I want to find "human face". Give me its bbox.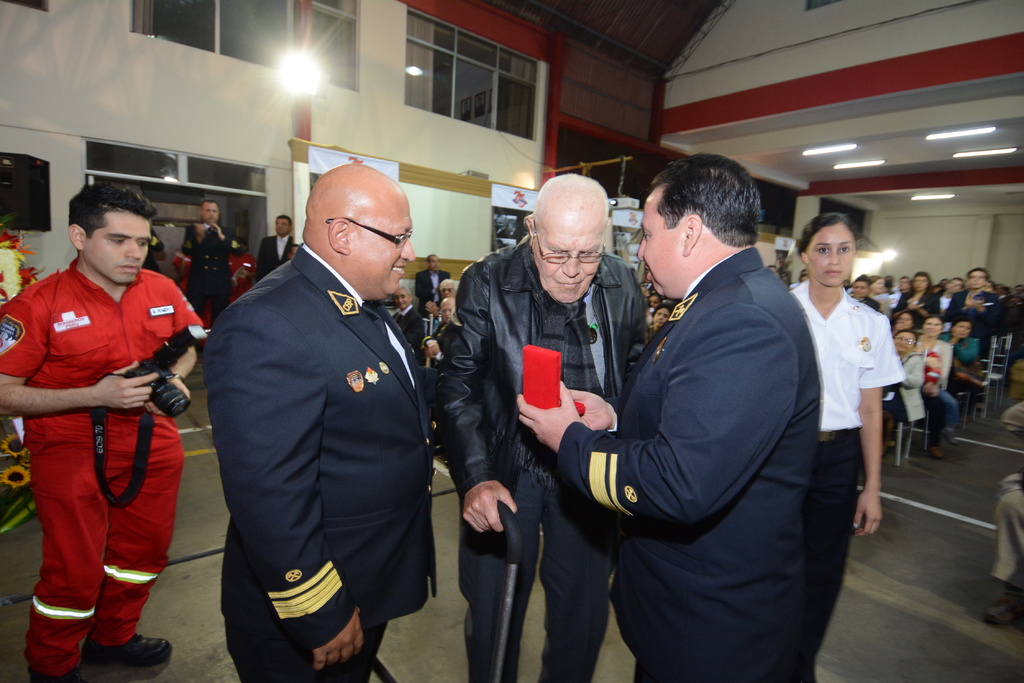
crop(898, 312, 913, 326).
